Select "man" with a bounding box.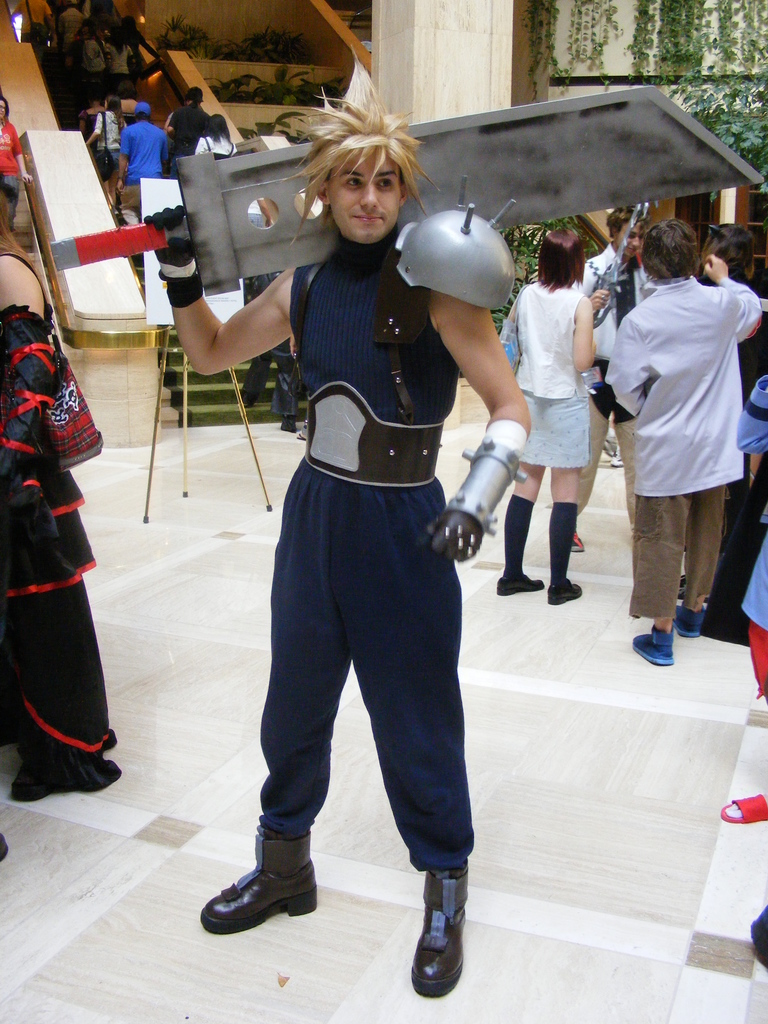
[left=161, top=86, right=212, bottom=177].
